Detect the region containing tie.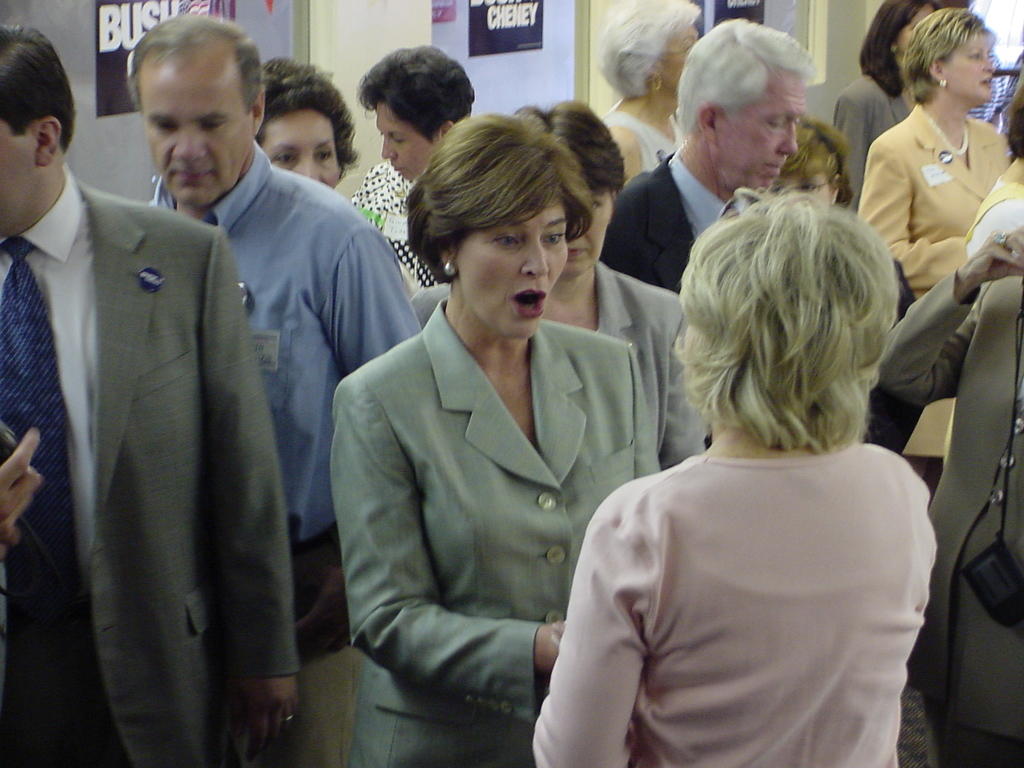
rect(0, 238, 71, 559).
